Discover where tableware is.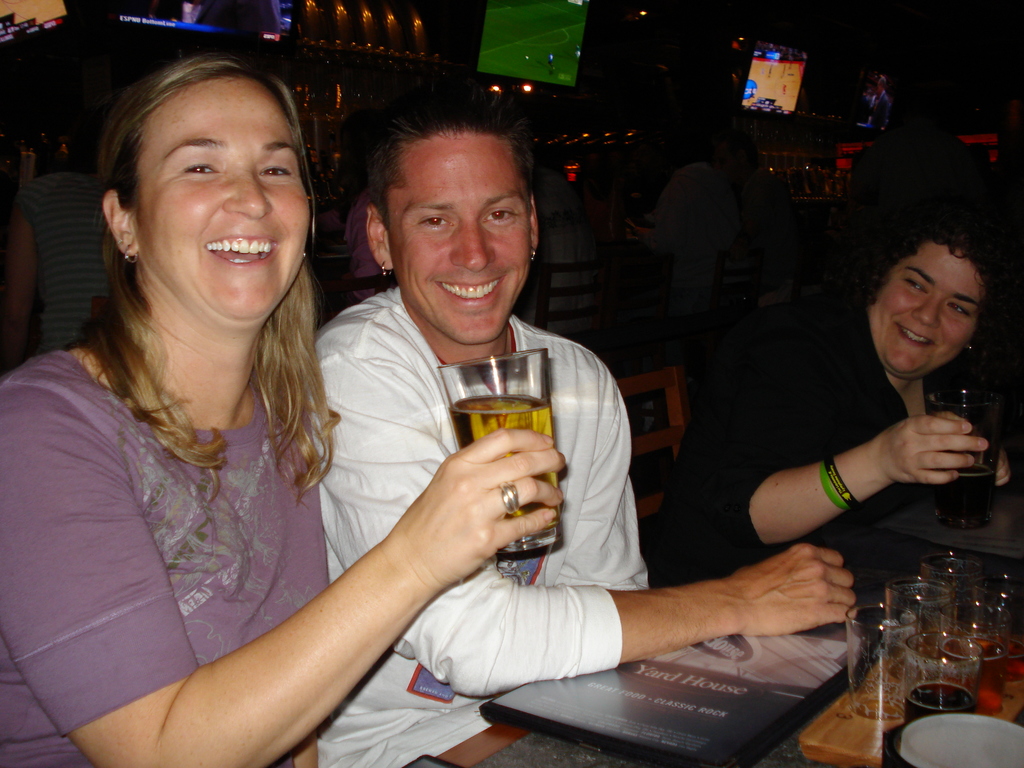
Discovered at BBox(918, 388, 1007, 534).
